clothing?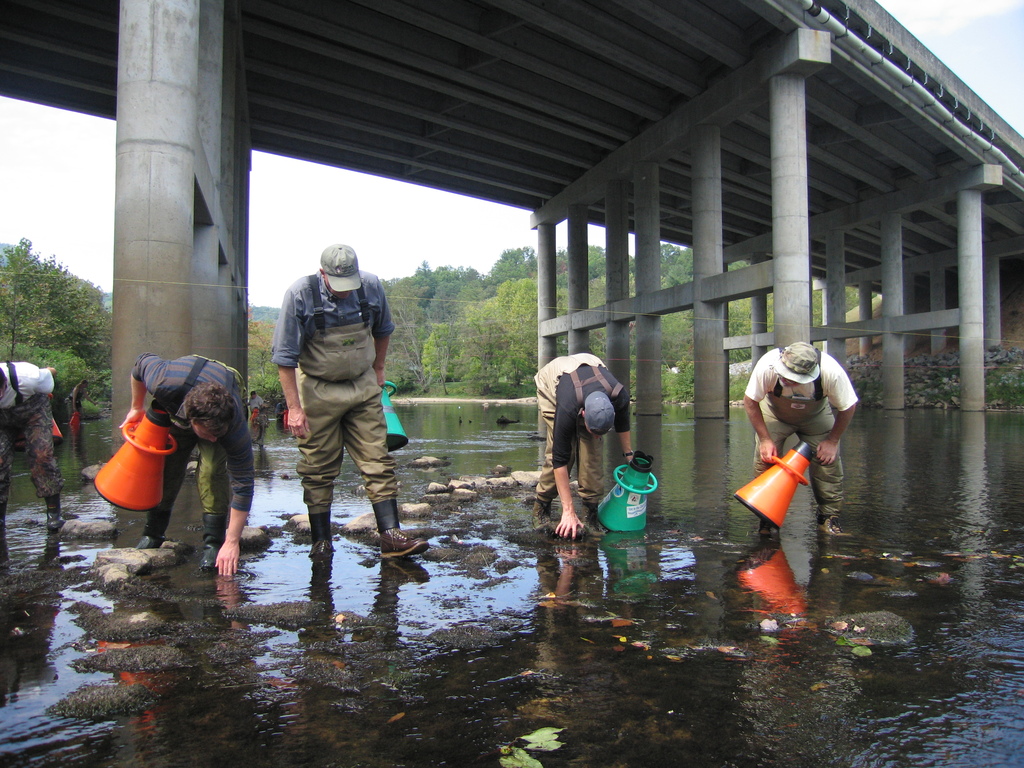
{"x1": 742, "y1": 346, "x2": 857, "y2": 517}
